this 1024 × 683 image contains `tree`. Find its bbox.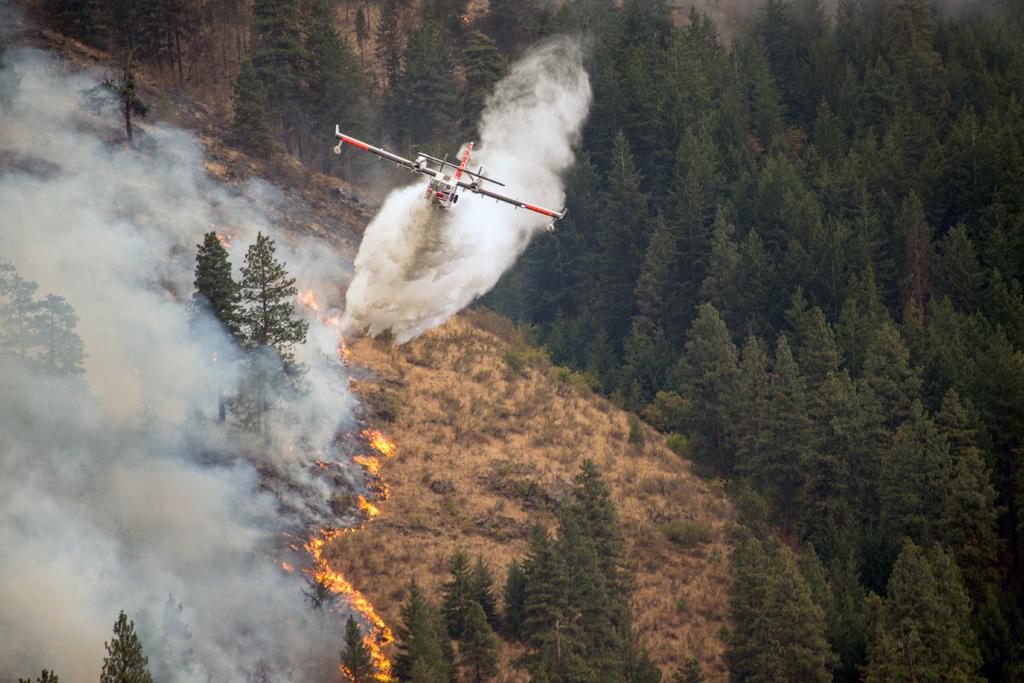
(left=796, top=308, right=851, bottom=440).
